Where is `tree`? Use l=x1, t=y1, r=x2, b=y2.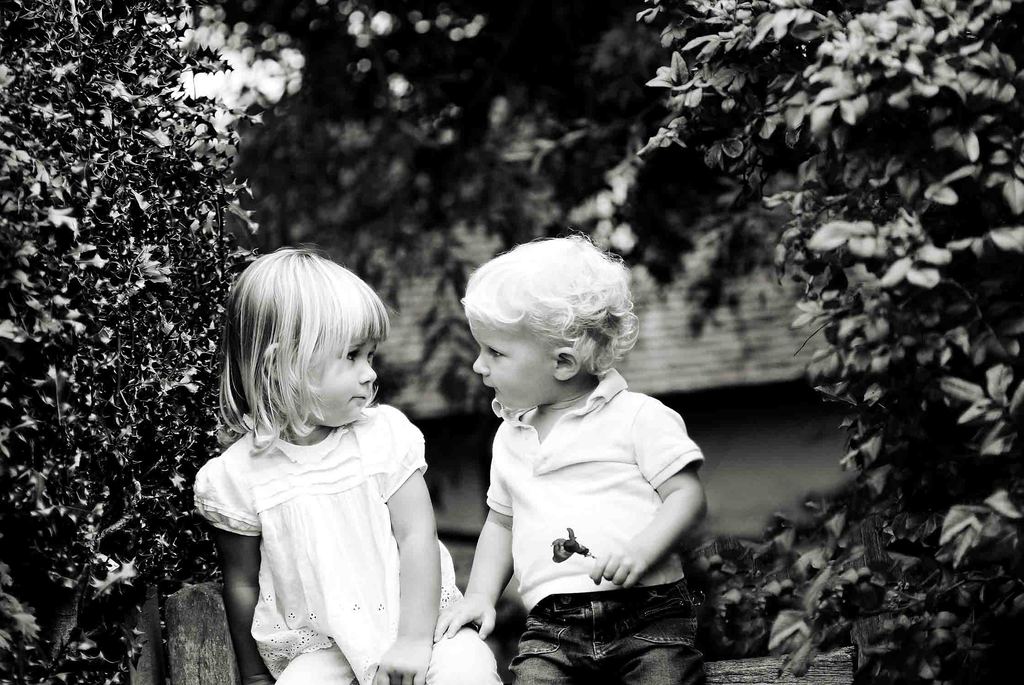
l=225, t=1, r=714, b=465.
